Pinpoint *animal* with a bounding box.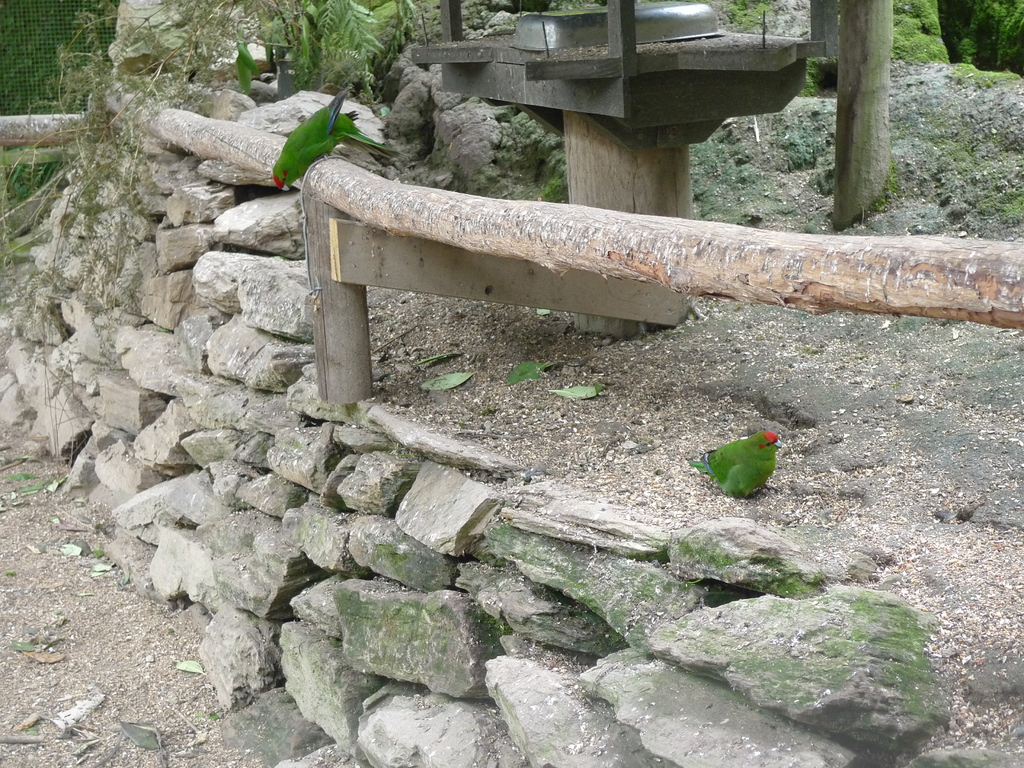
<bbox>686, 428, 784, 500</bbox>.
